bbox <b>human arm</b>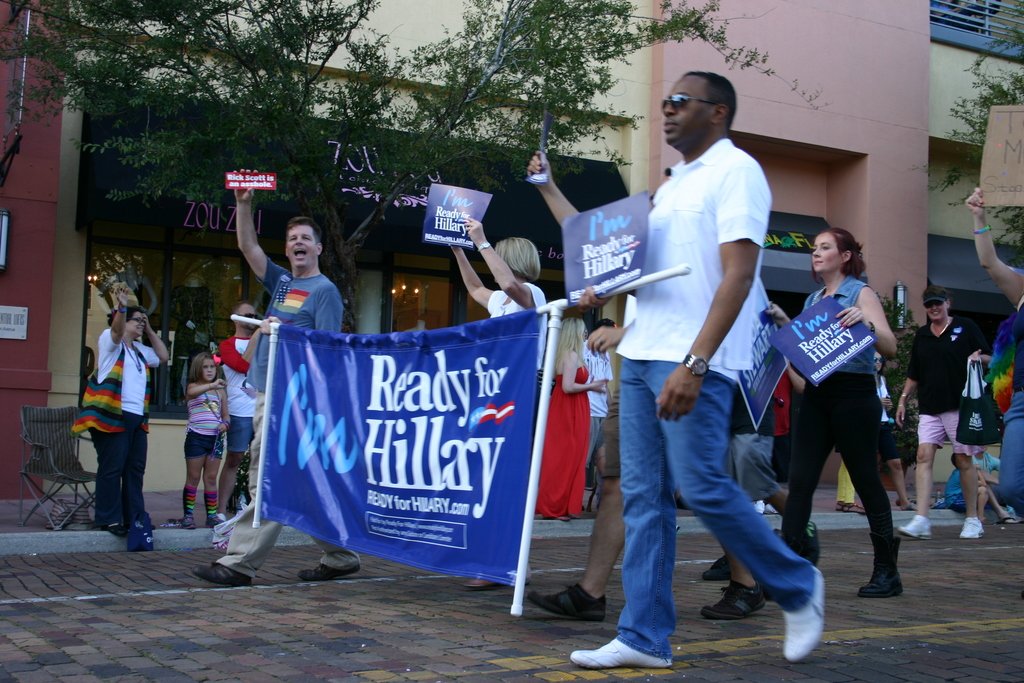
l=968, t=324, r=1000, b=364
